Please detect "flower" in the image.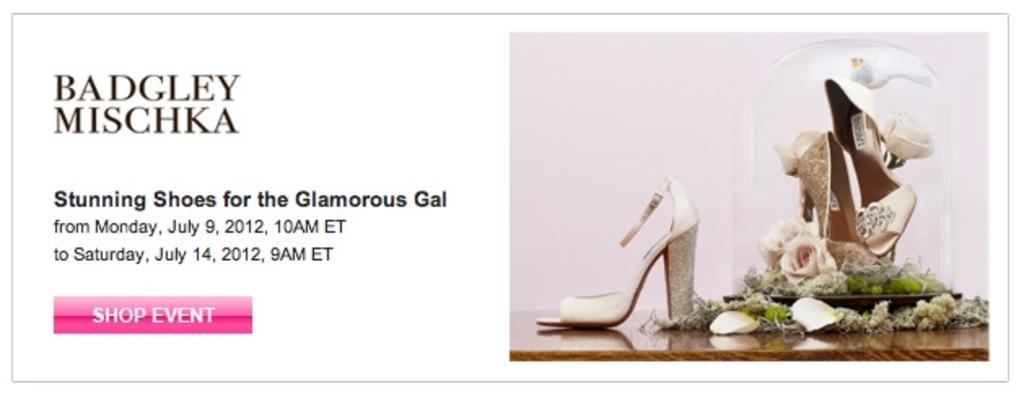
912, 290, 959, 324.
